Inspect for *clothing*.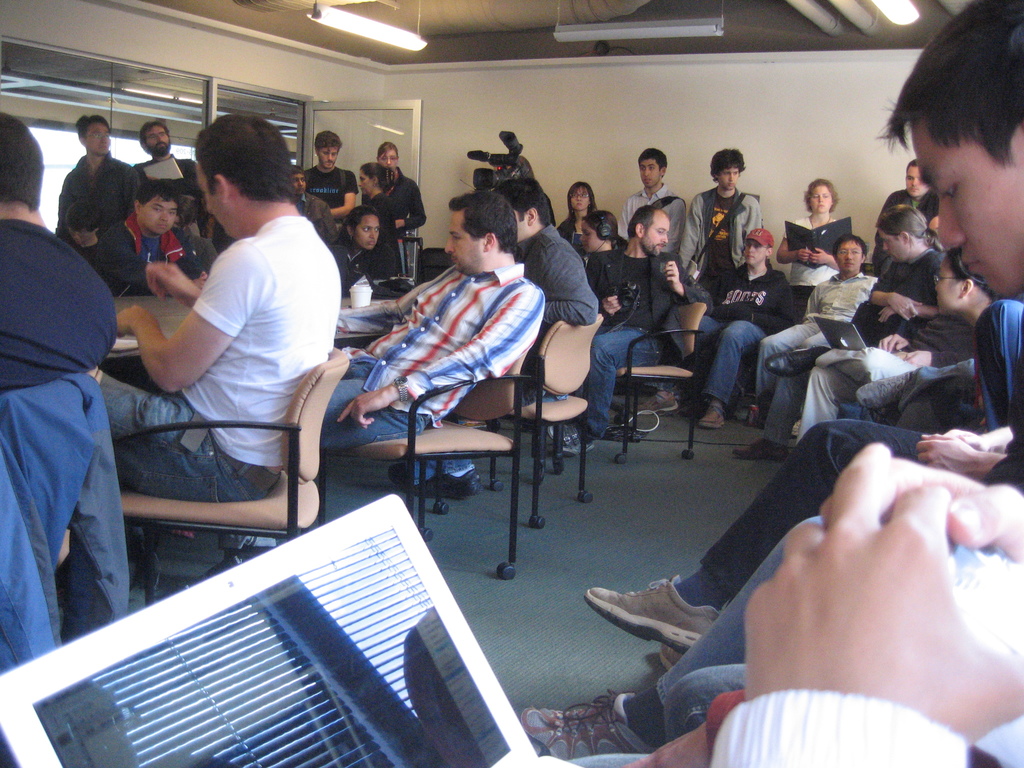
Inspection: region(685, 191, 761, 283).
